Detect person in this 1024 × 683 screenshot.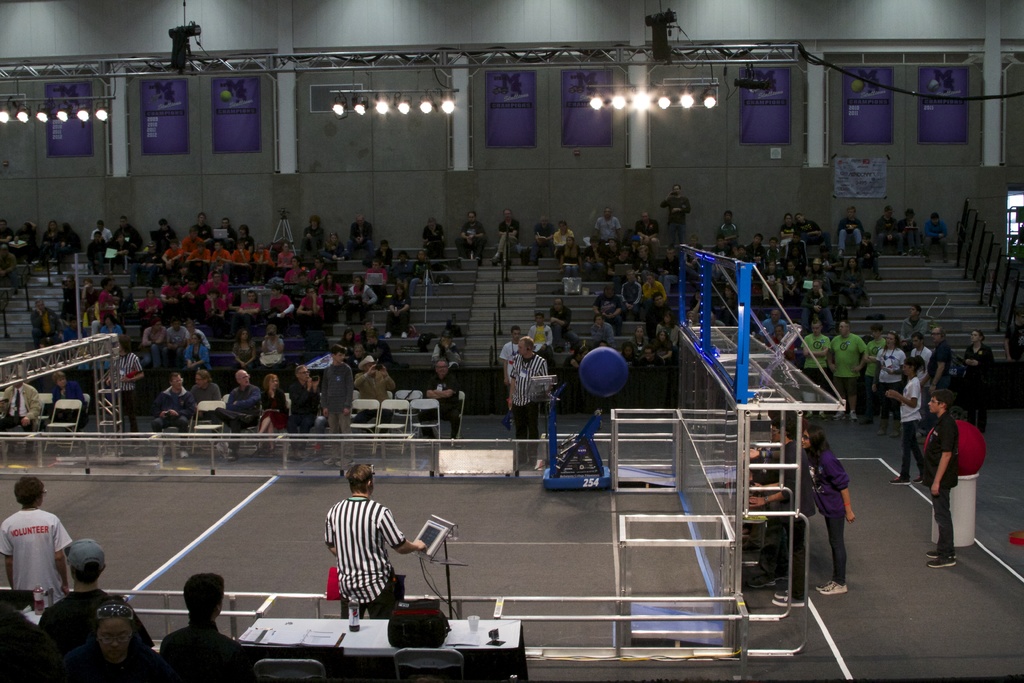
Detection: region(921, 388, 958, 568).
